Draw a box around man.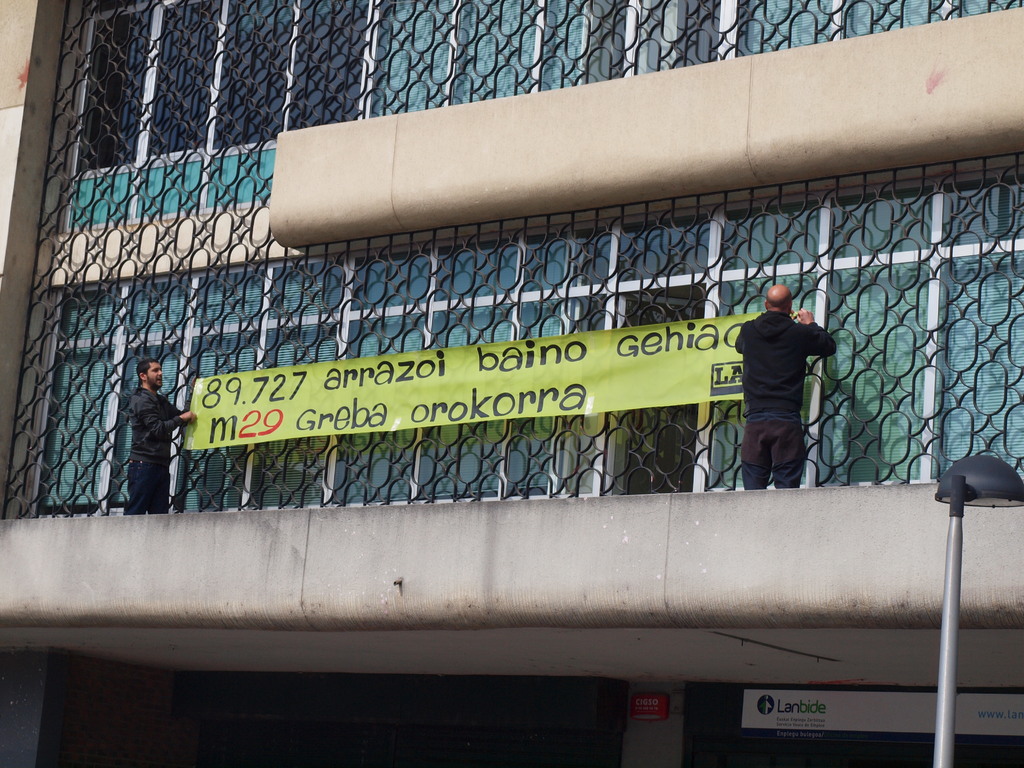
bbox(723, 273, 841, 497).
